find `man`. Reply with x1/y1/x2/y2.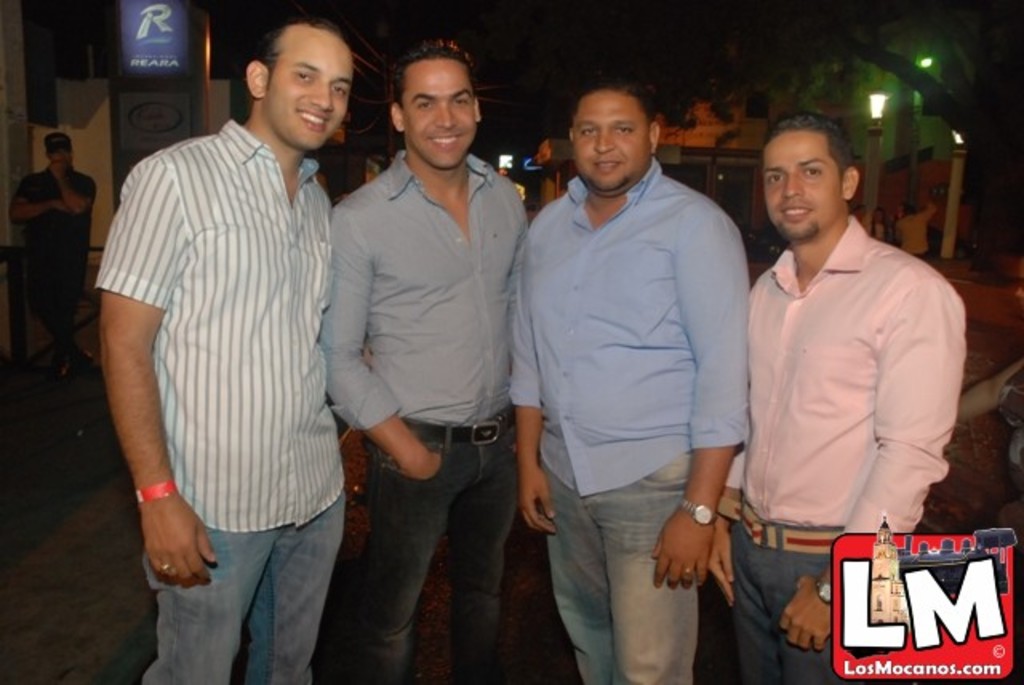
94/14/342/683.
